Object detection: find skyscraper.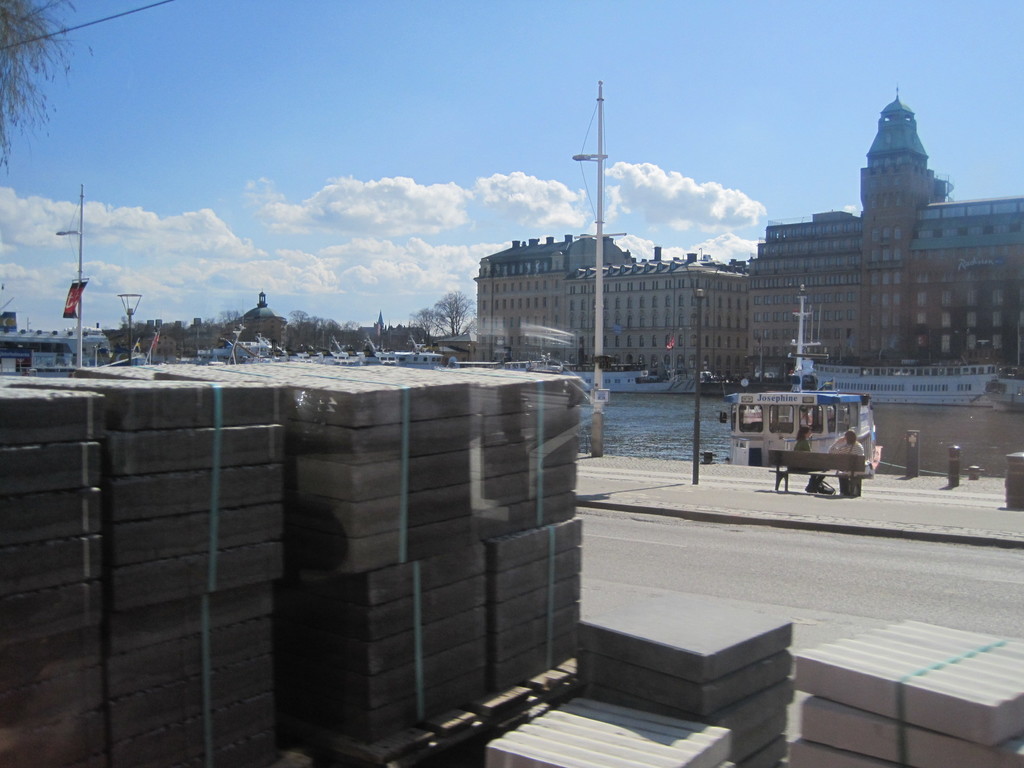
852/87/939/360.
